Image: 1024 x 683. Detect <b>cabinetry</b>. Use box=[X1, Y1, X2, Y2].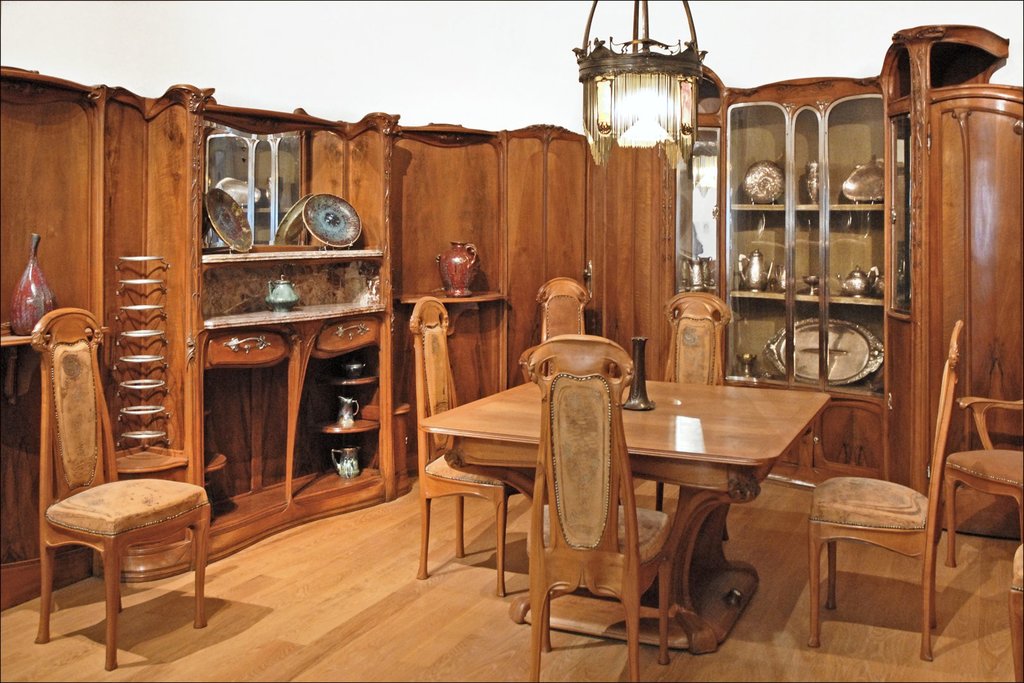
box=[884, 100, 918, 323].
